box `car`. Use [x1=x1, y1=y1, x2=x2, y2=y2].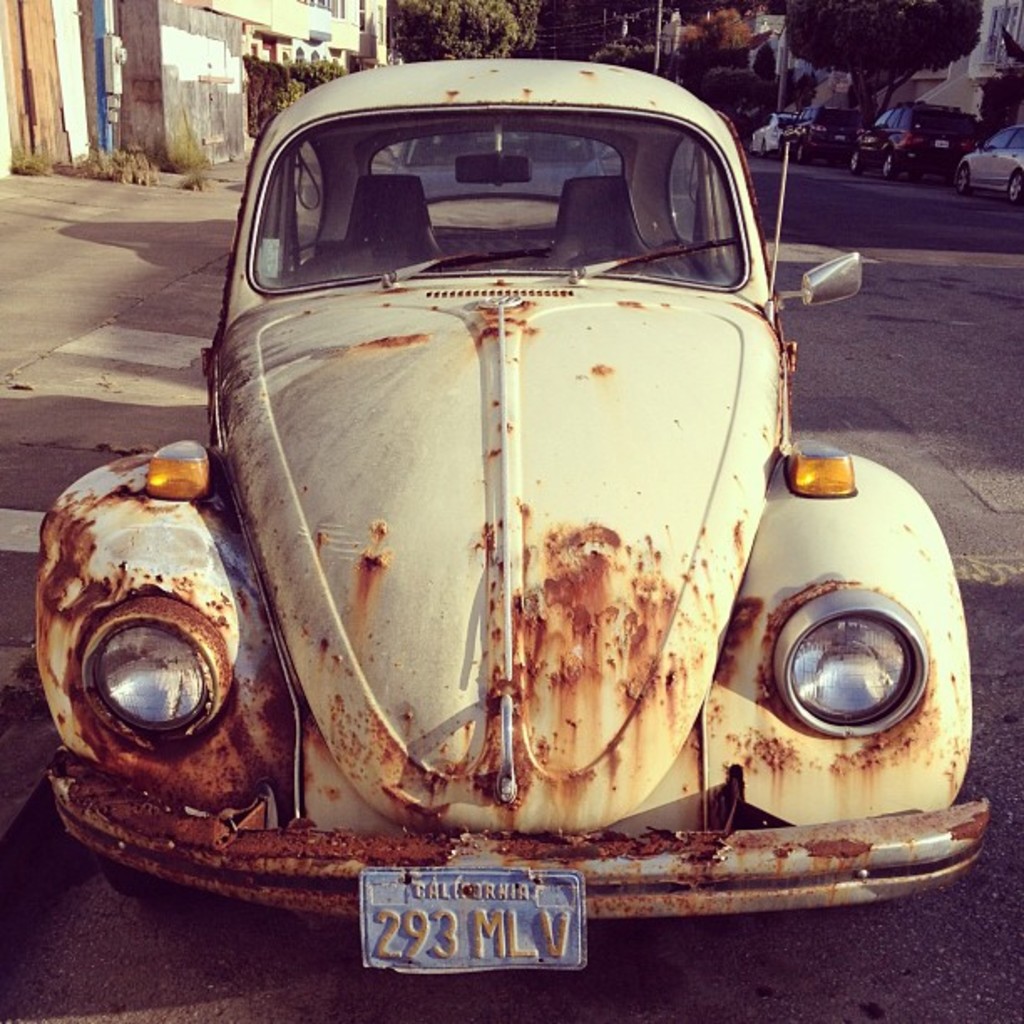
[x1=22, y1=57, x2=1004, y2=986].
